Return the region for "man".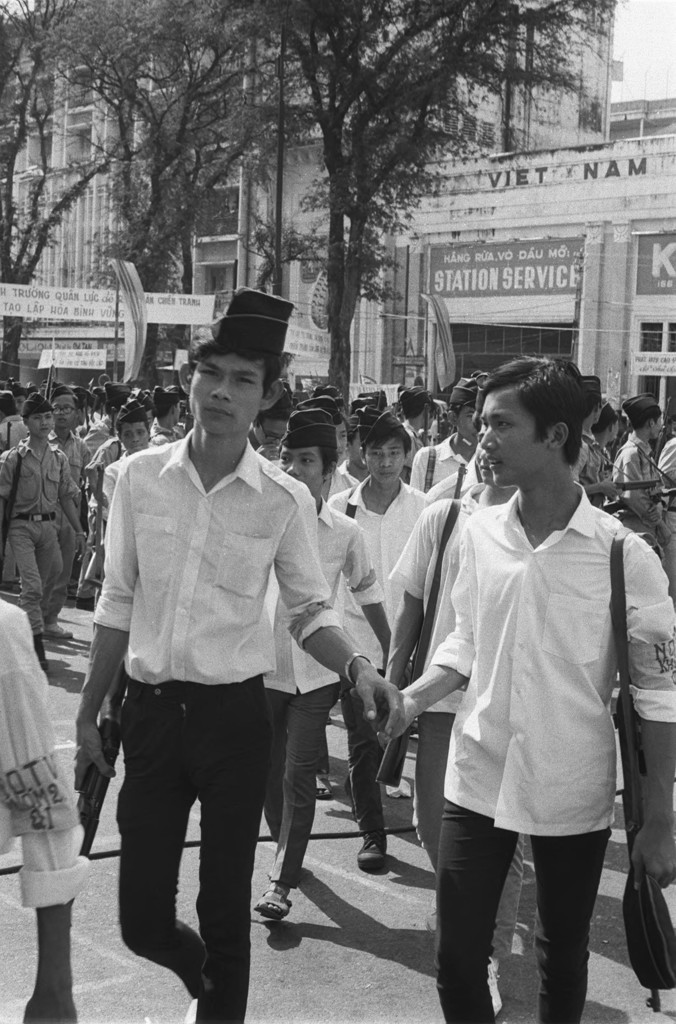
75:327:361:989.
